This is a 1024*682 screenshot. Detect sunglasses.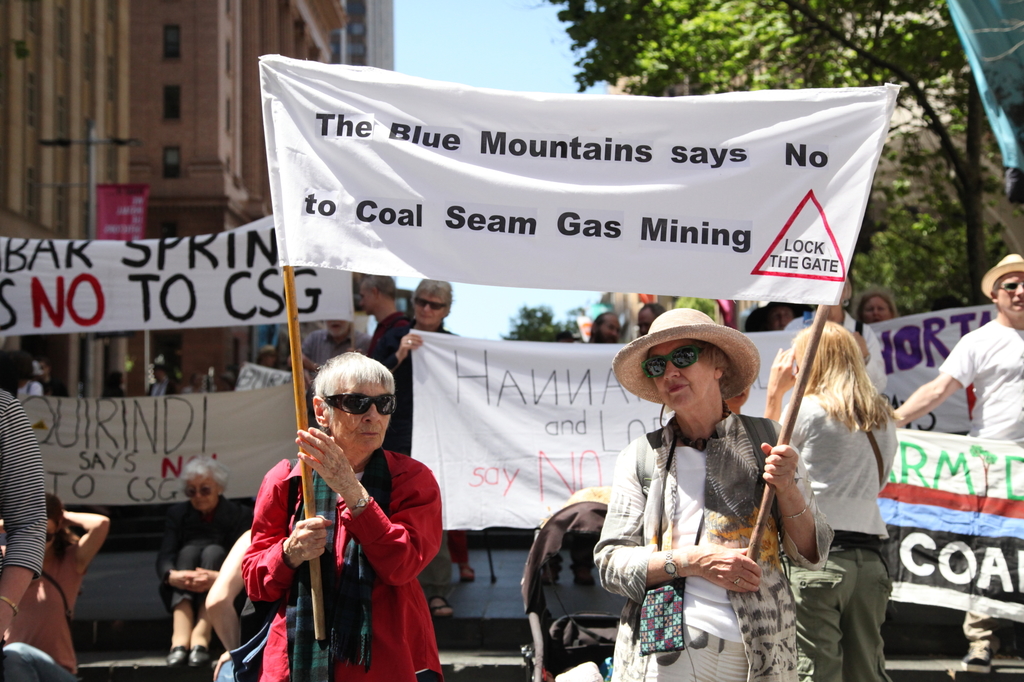
left=413, top=294, right=447, bottom=318.
